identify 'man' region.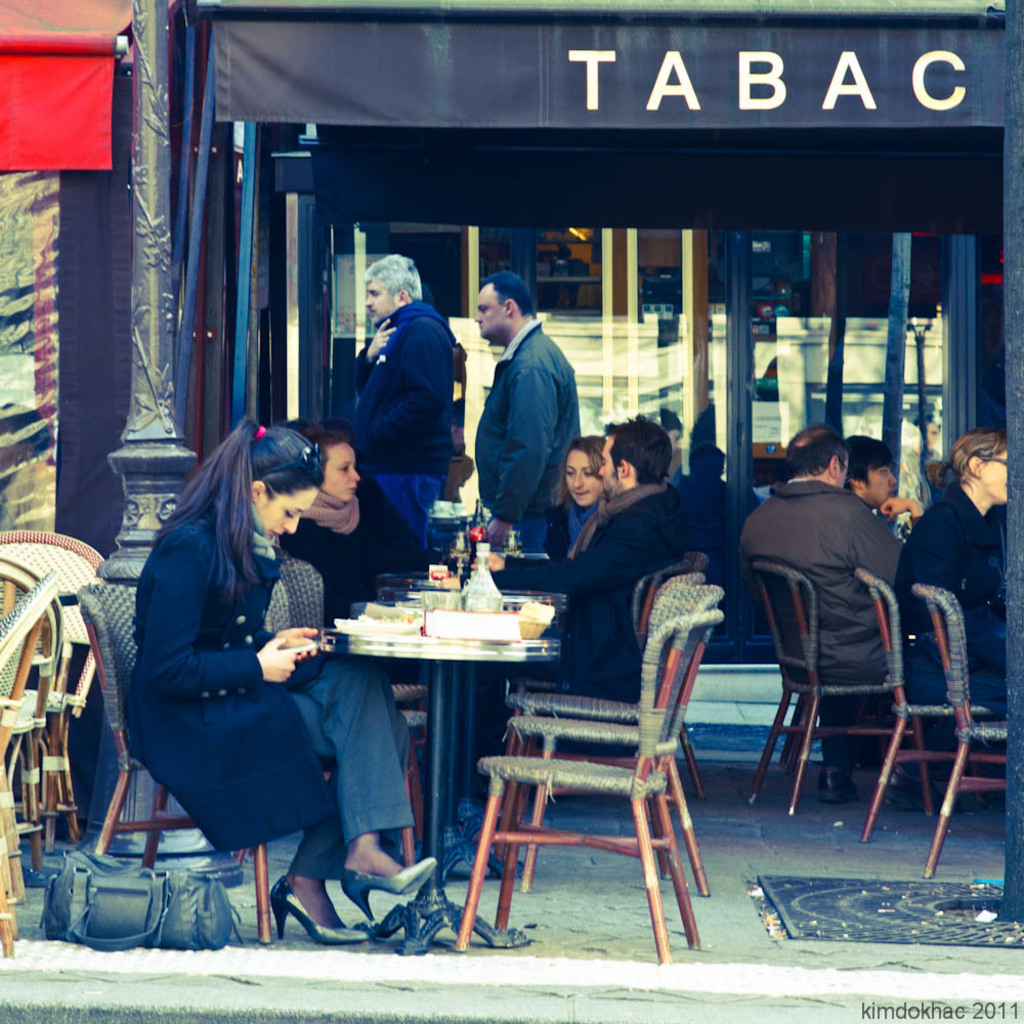
Region: box(847, 431, 927, 540).
